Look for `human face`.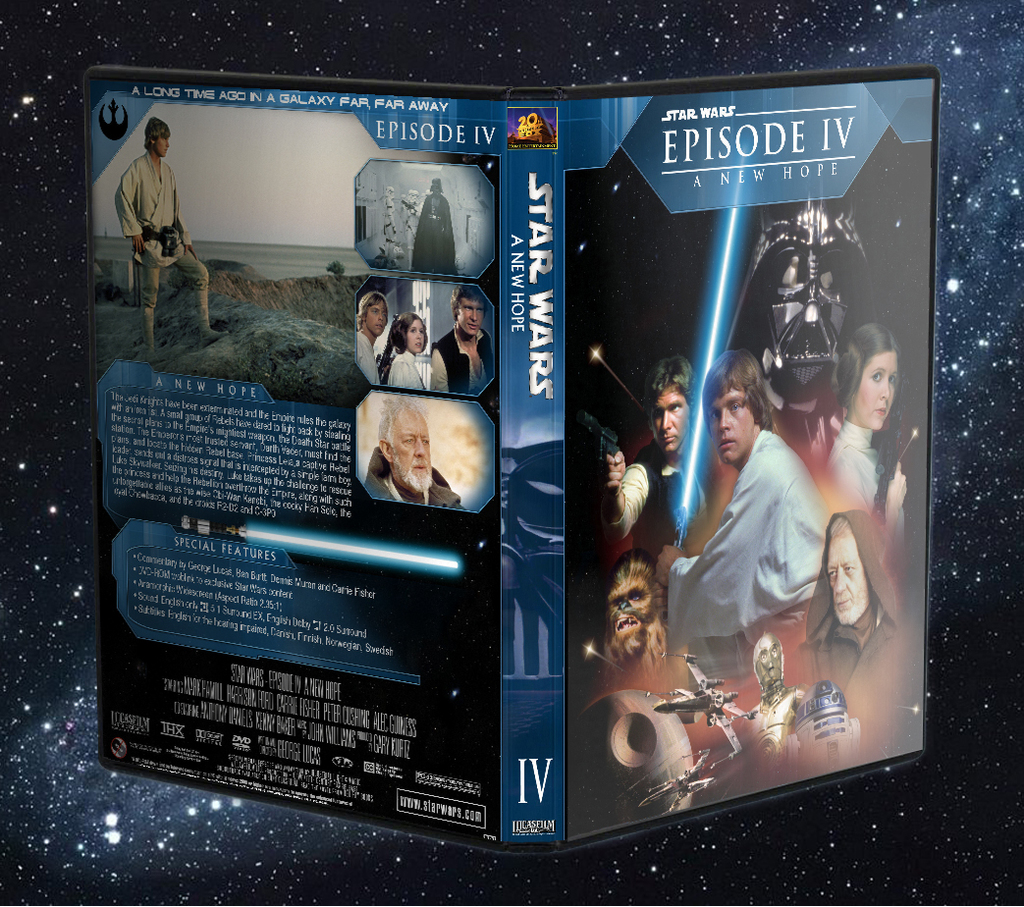
Found: (404,319,431,352).
